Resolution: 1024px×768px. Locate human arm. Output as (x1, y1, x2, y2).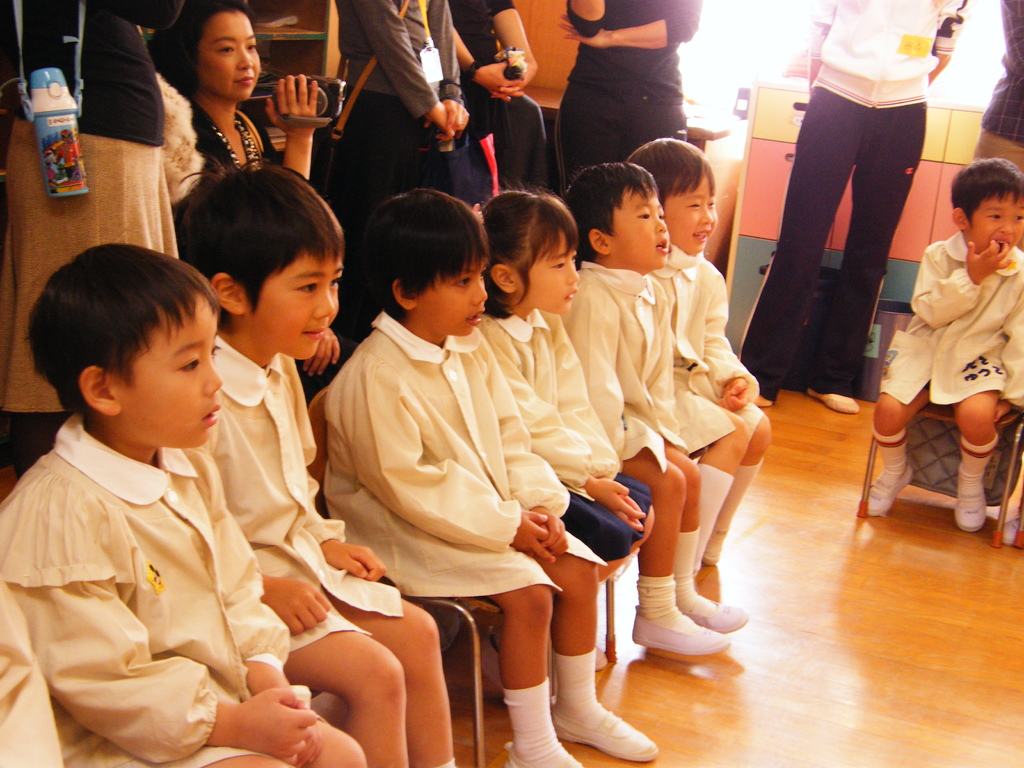
(447, 20, 515, 102).
